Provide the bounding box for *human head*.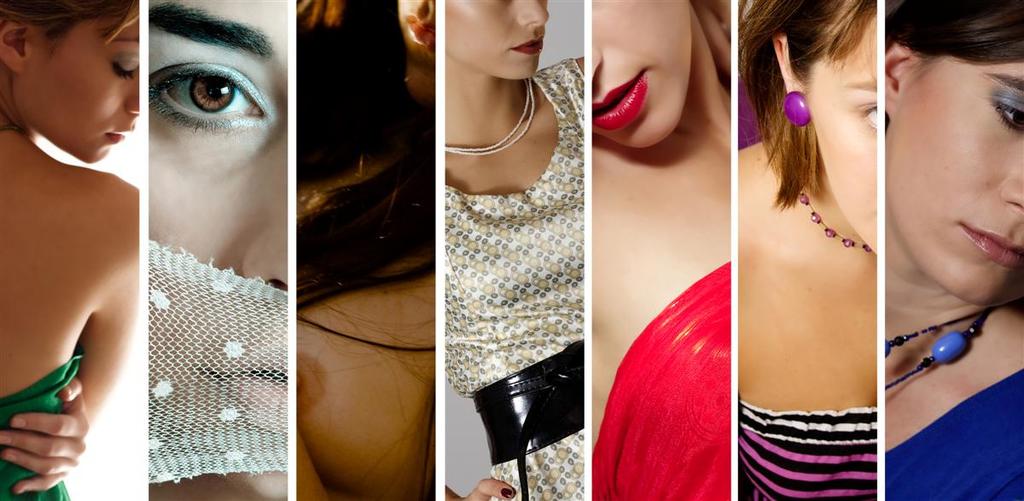
detection(441, 0, 550, 79).
